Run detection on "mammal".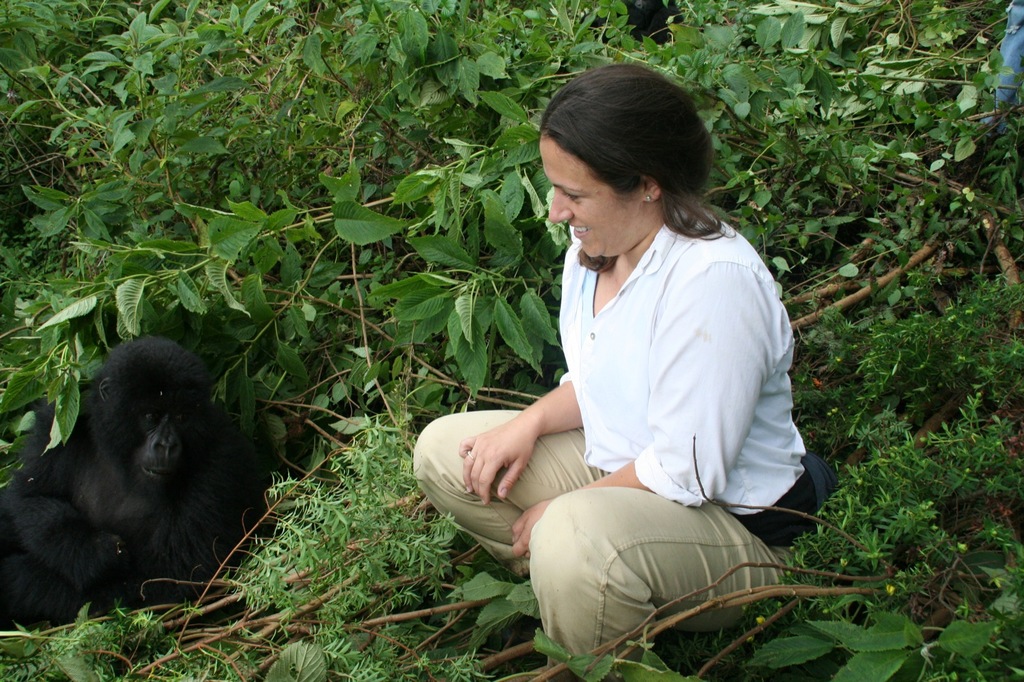
Result: (0, 333, 287, 644).
